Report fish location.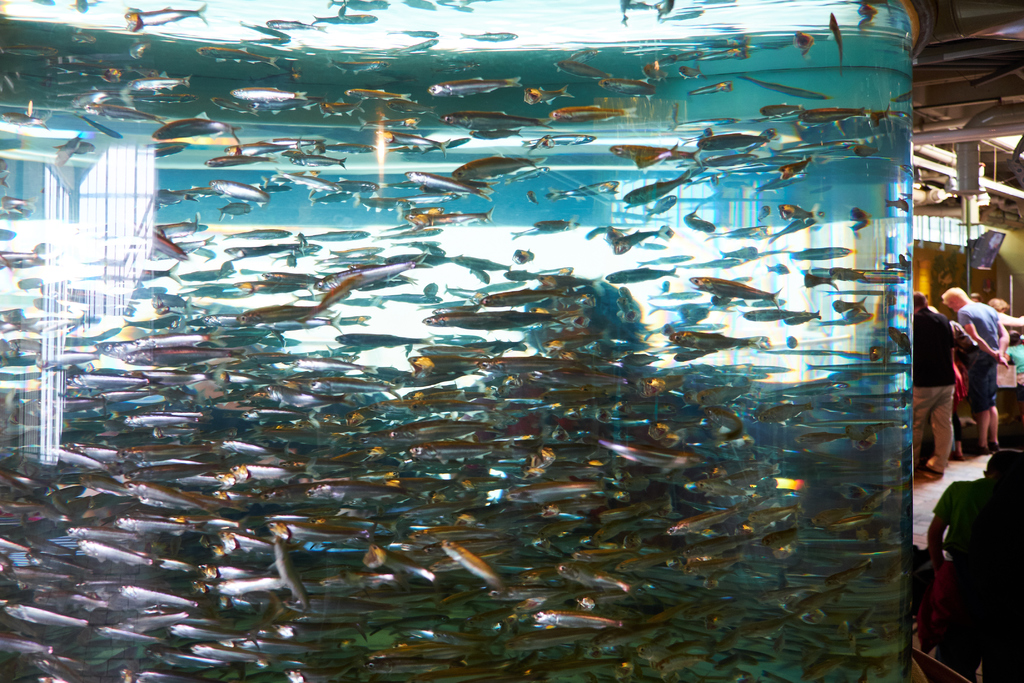
Report: locate(0, 193, 36, 212).
